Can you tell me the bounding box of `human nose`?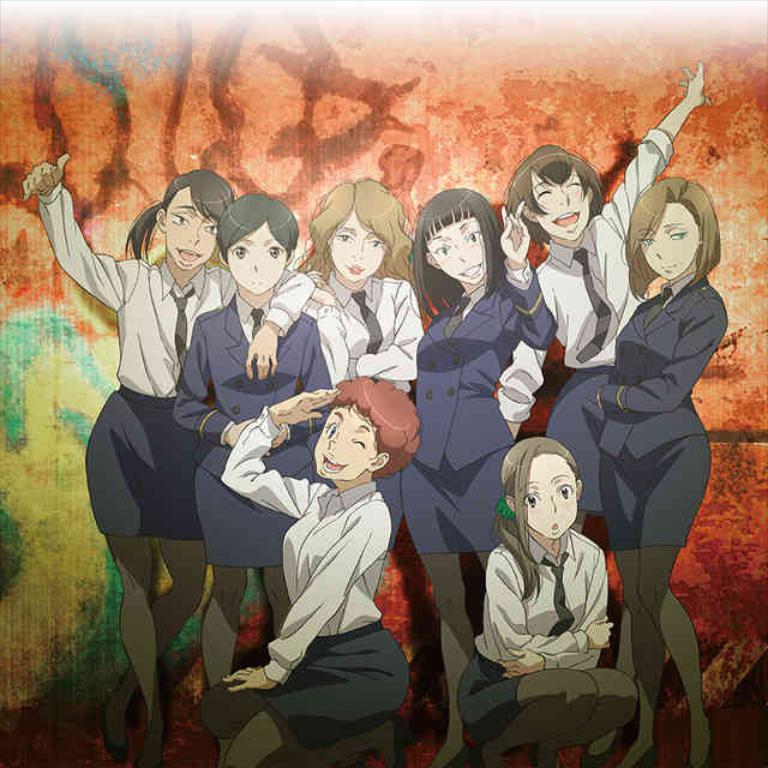
bbox=(354, 238, 366, 262).
